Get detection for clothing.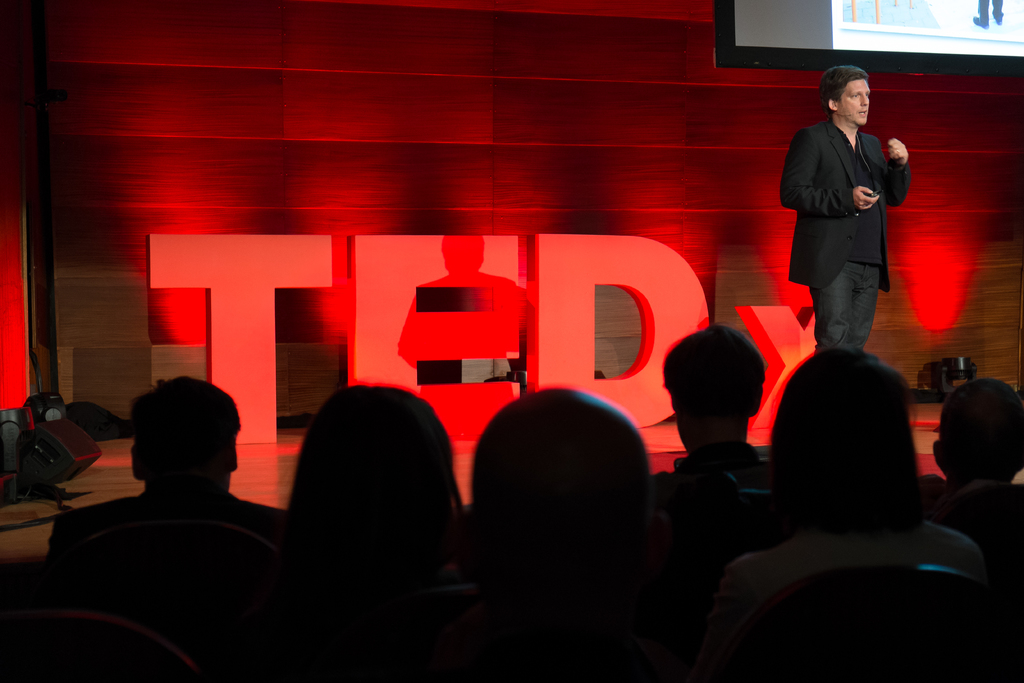
Detection: {"x1": 652, "y1": 439, "x2": 769, "y2": 513}.
